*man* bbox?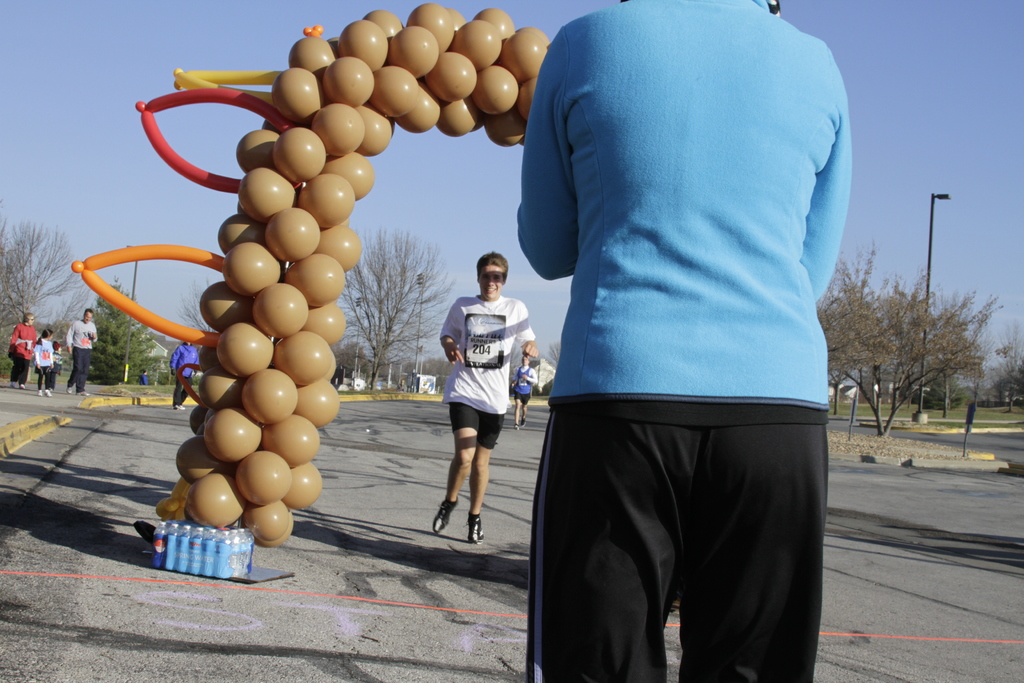
<bbox>436, 257, 541, 542</bbox>
